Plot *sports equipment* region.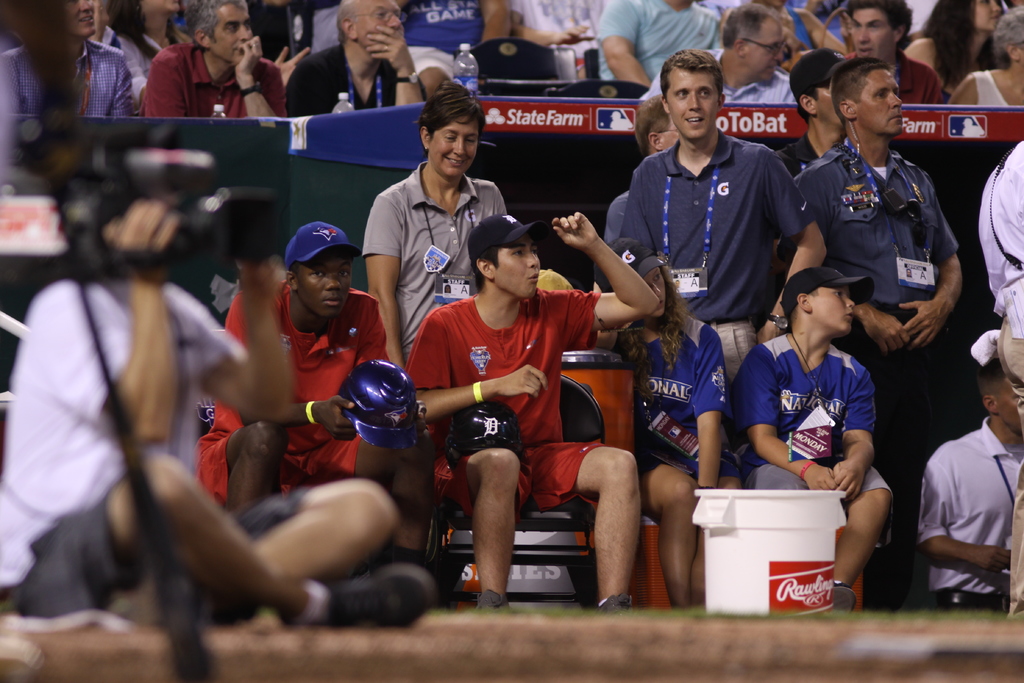
Plotted at l=335, t=359, r=426, b=454.
